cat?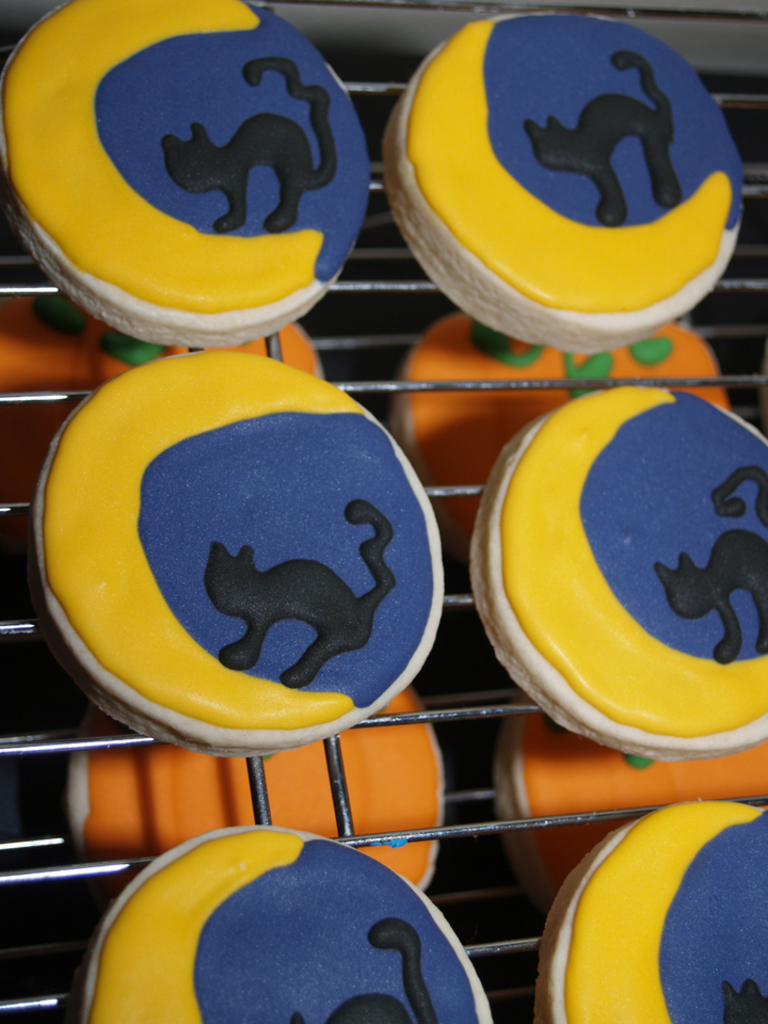
524,51,678,220
